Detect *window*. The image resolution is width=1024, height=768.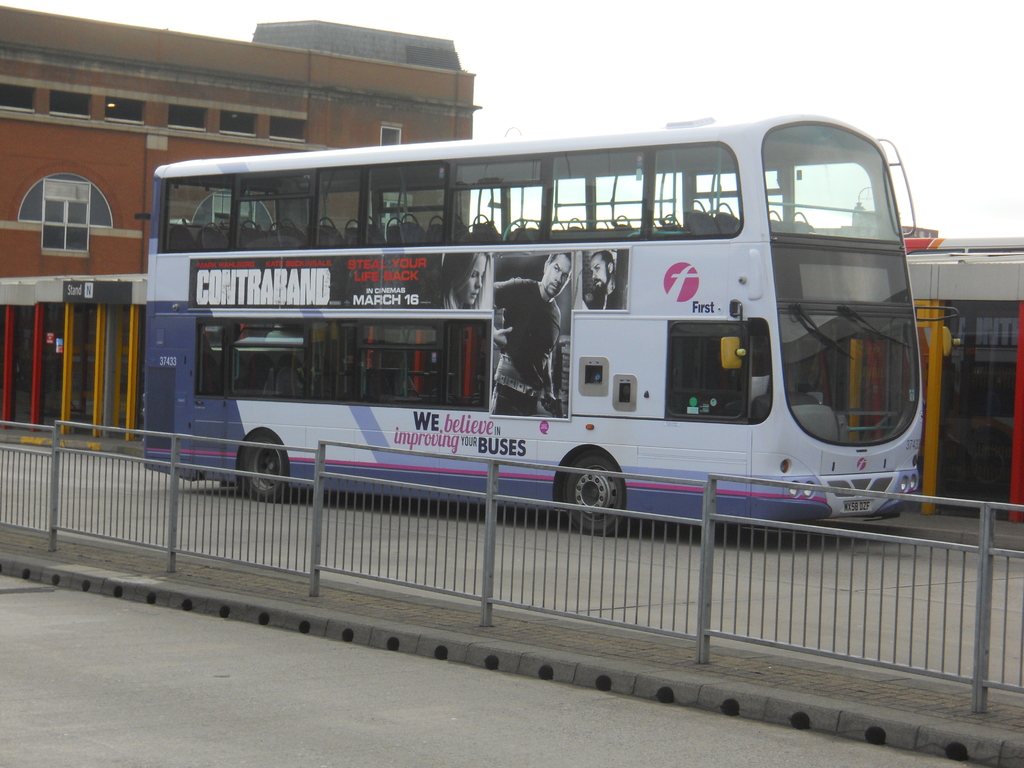
<bbox>15, 173, 112, 253</bbox>.
